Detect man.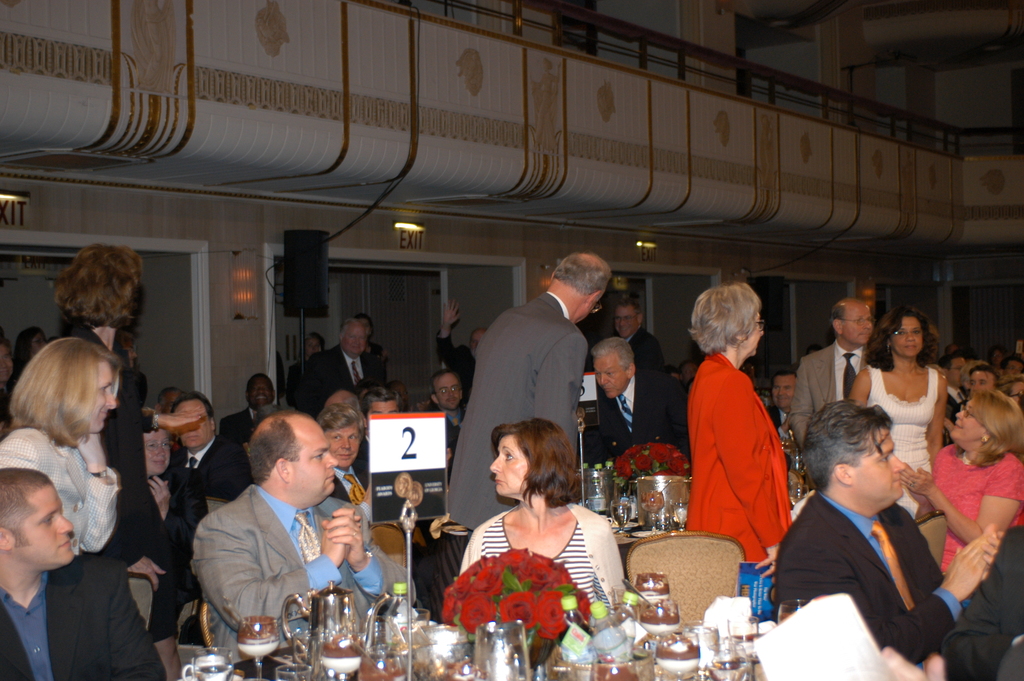
Detected at {"x1": 333, "y1": 386, "x2": 355, "y2": 411}.
